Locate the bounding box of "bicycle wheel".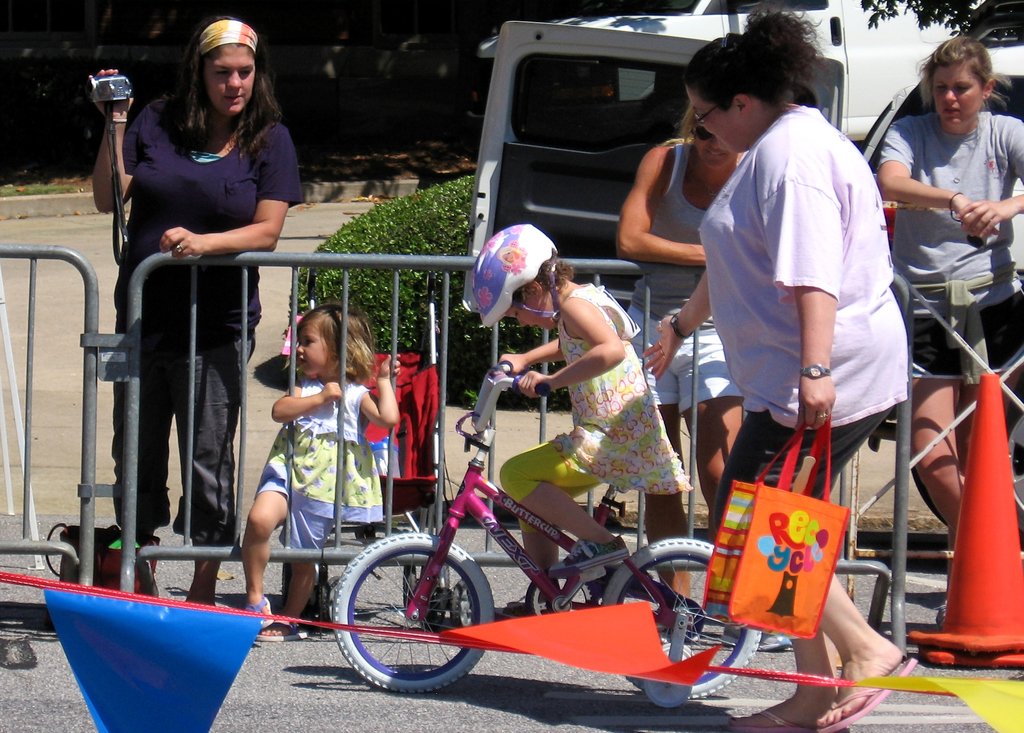
Bounding box: bbox(331, 546, 500, 701).
